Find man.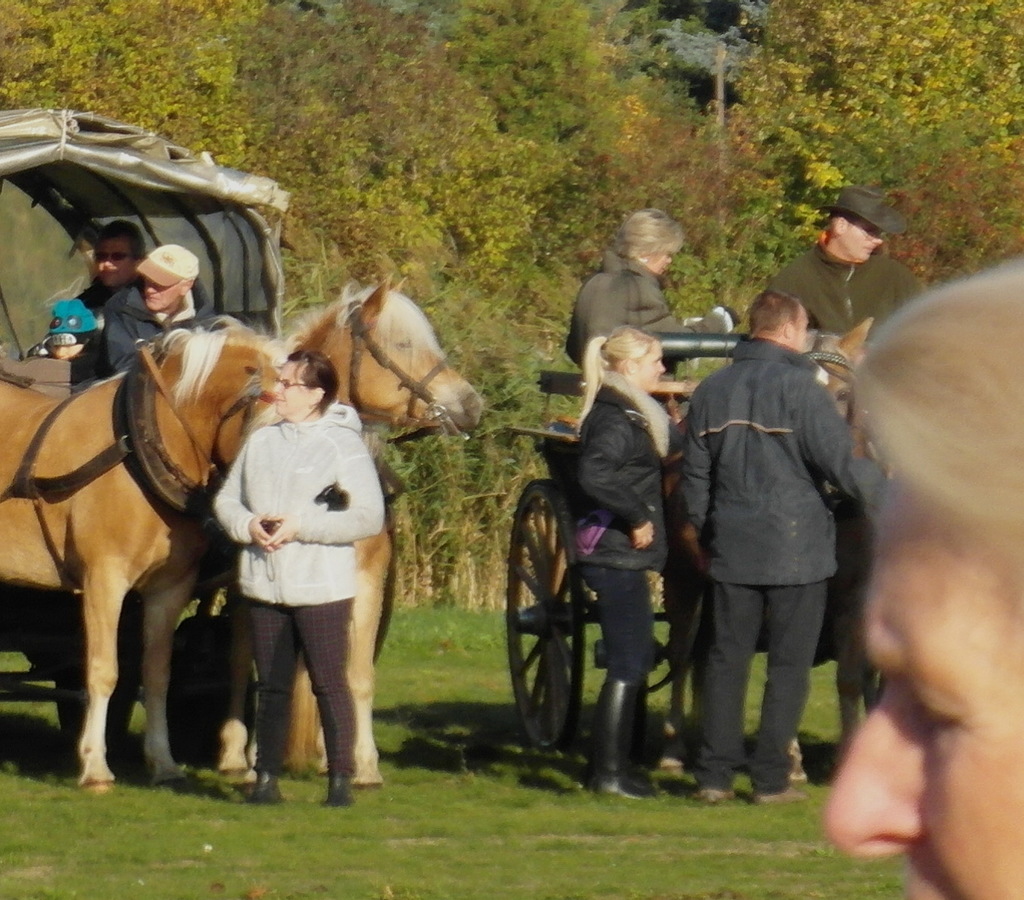
<bbox>54, 225, 157, 369</bbox>.
